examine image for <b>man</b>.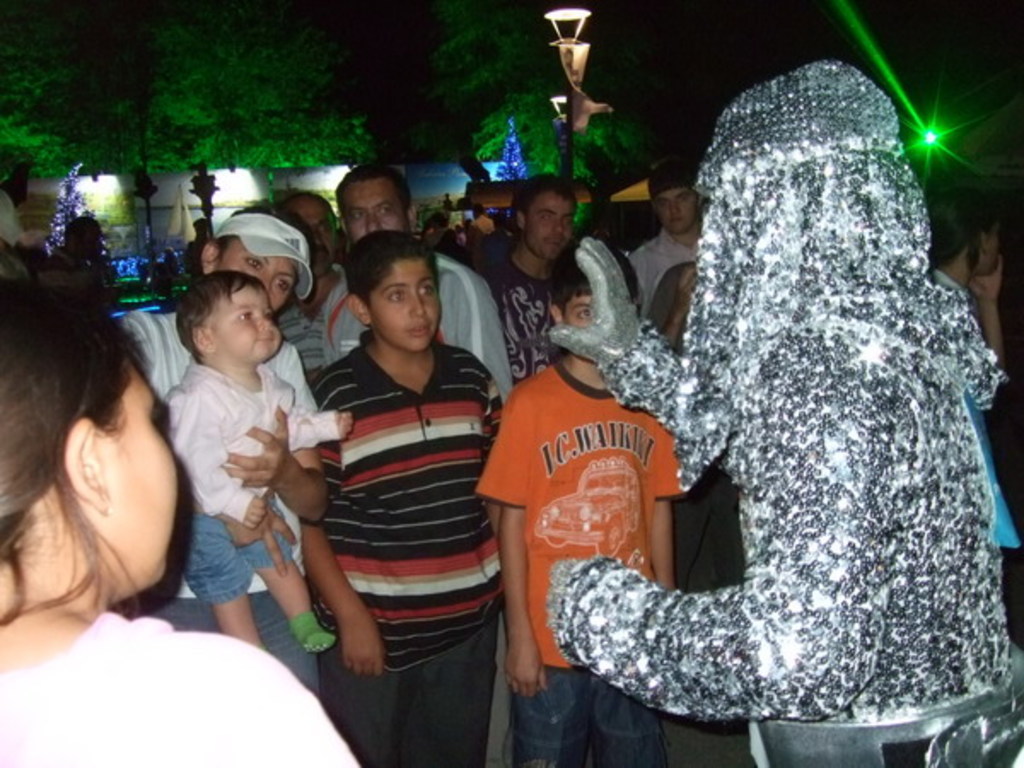
Examination result: 493,171,579,379.
